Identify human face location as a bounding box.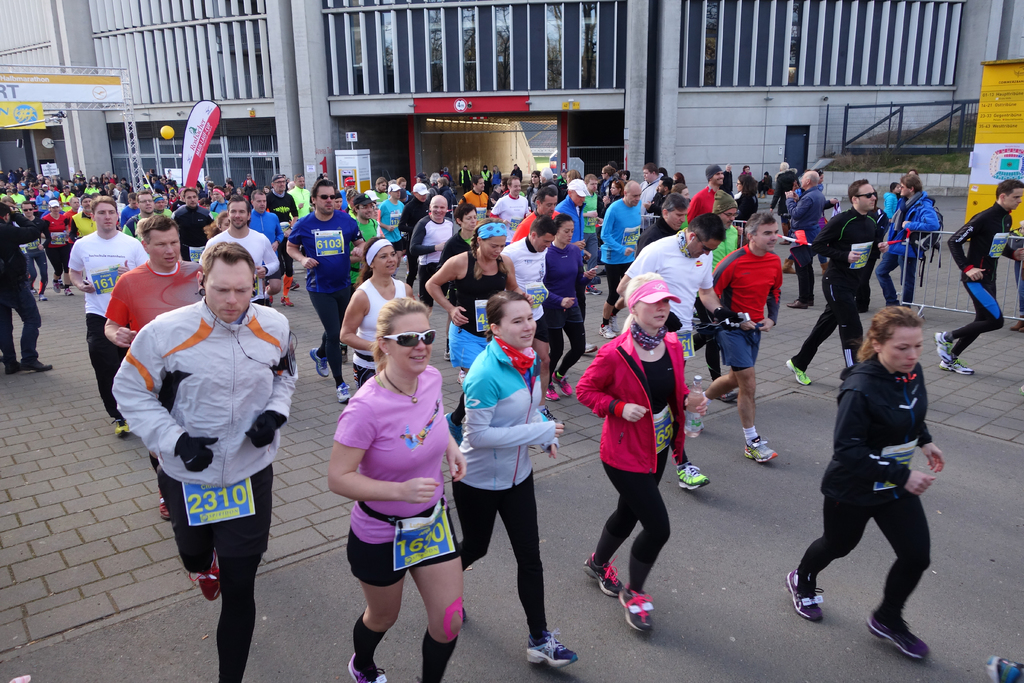
481 235 504 264.
